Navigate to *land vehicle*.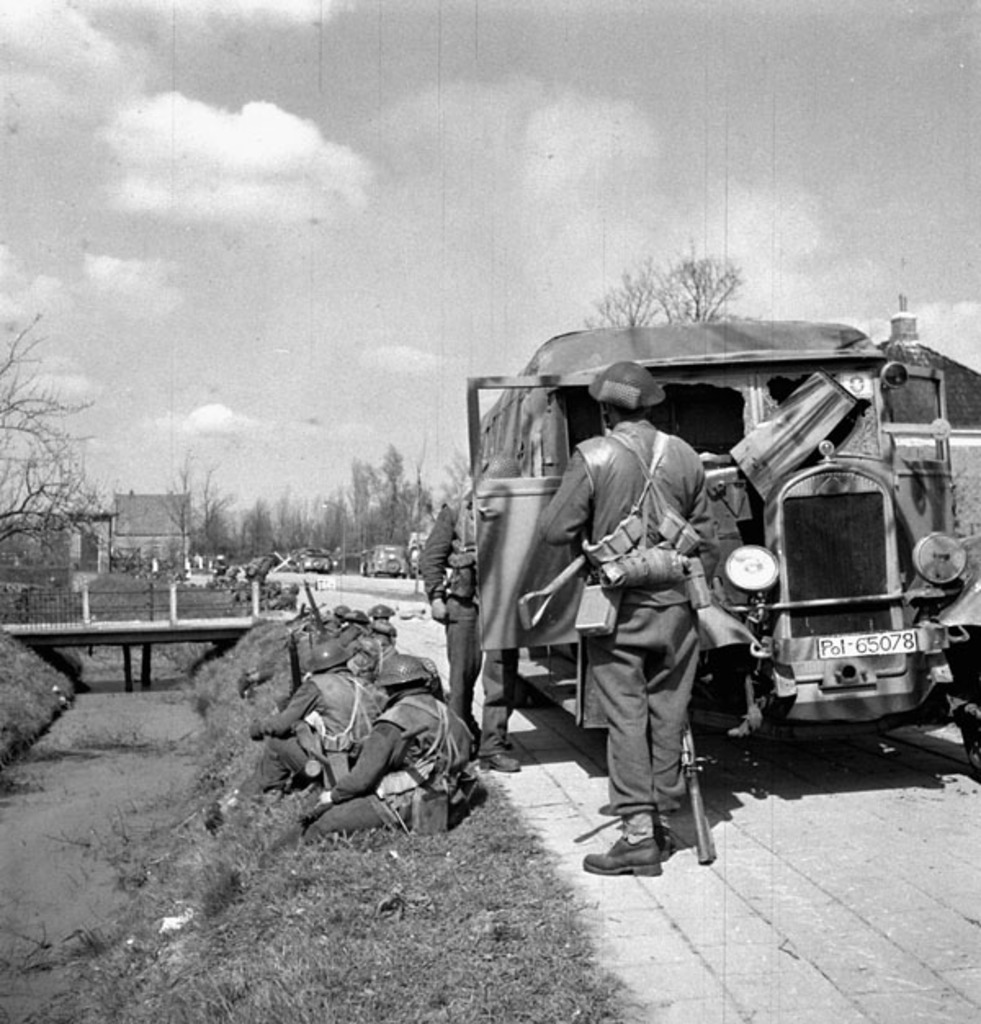
Navigation target: detection(368, 548, 404, 571).
